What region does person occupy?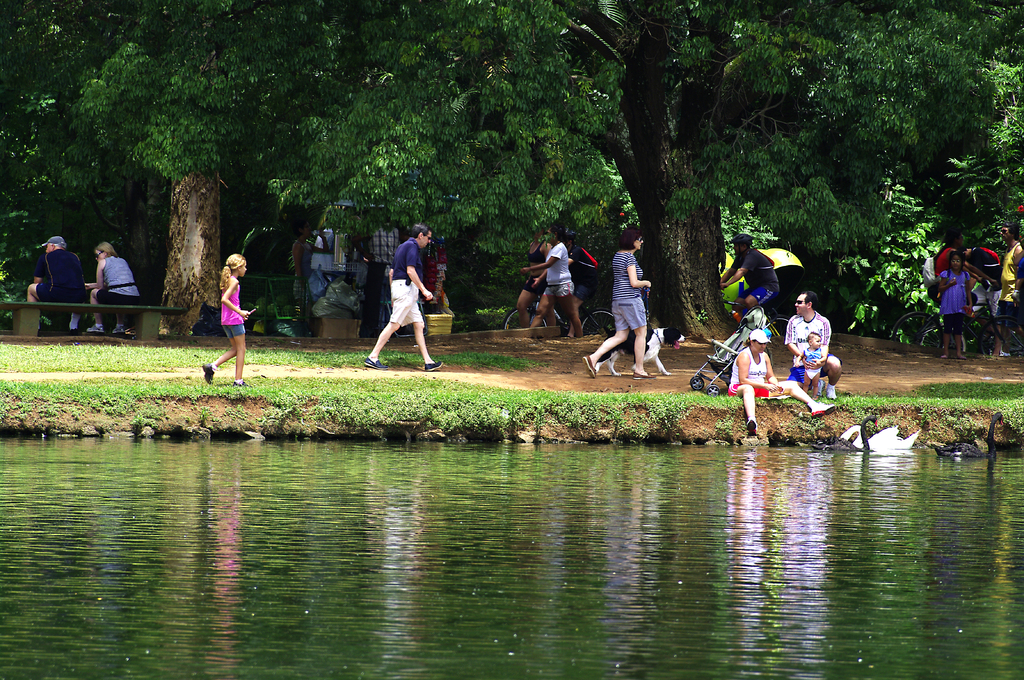
x1=367, y1=219, x2=447, y2=369.
